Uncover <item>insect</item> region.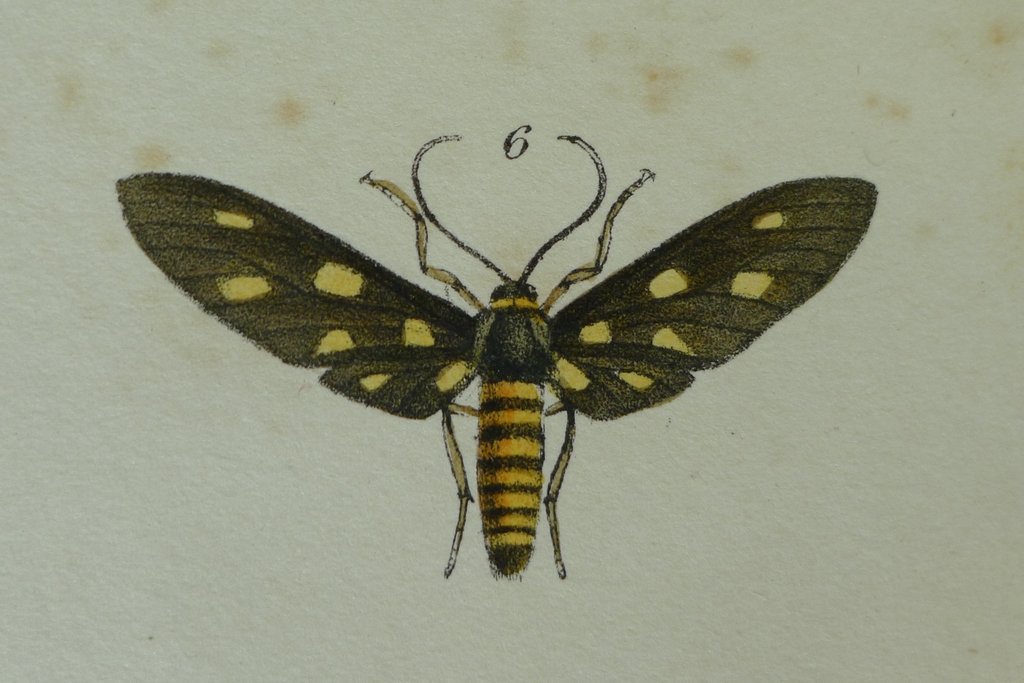
Uncovered: (117,131,879,581).
